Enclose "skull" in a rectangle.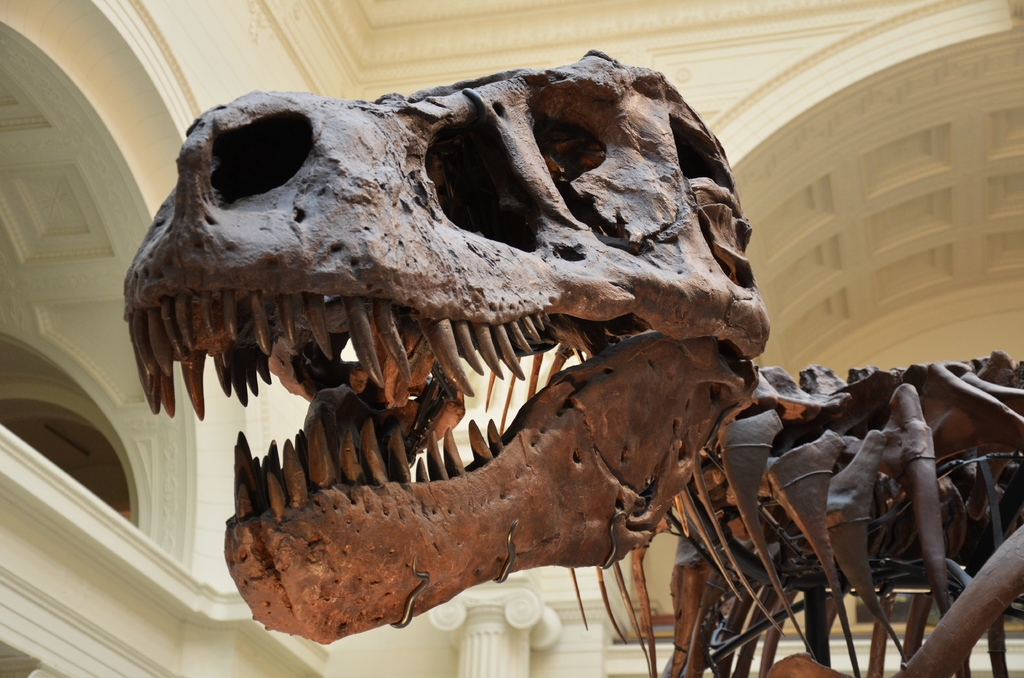
104:74:821:666.
